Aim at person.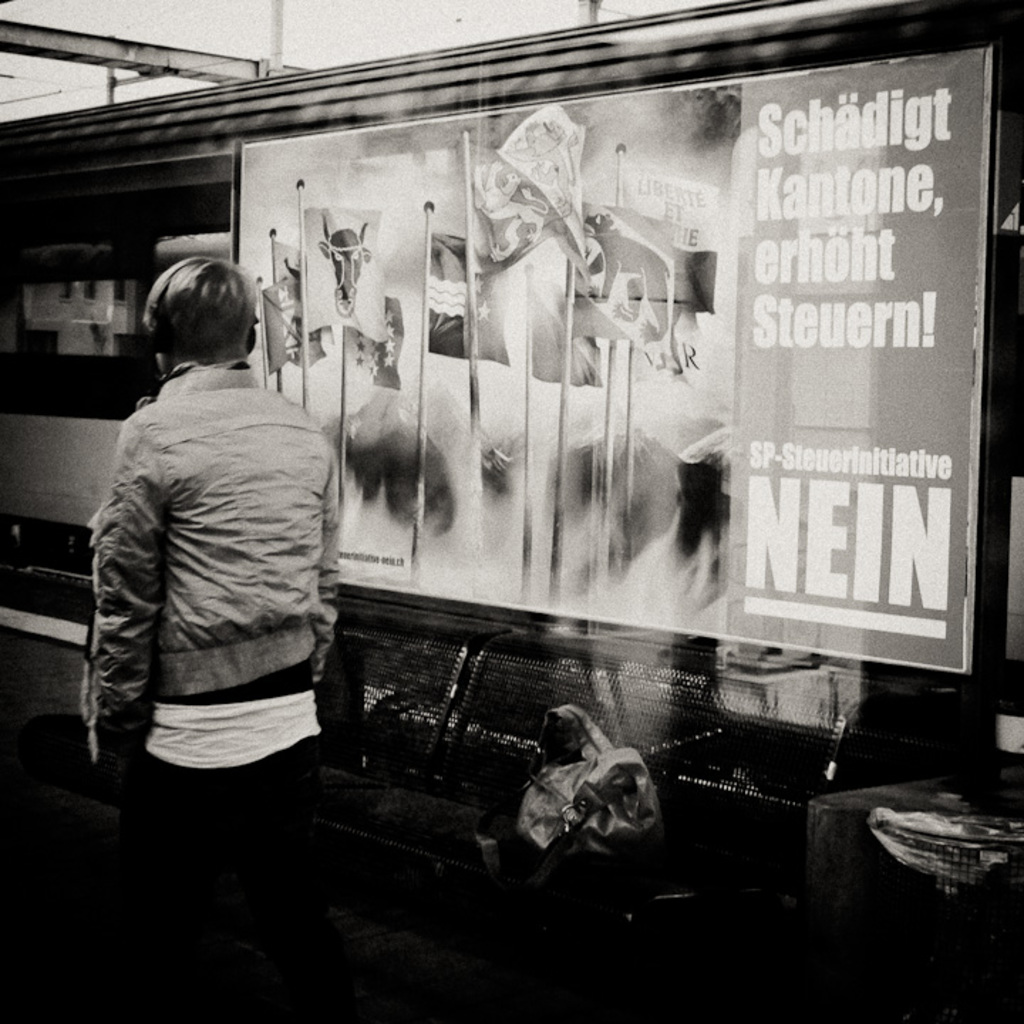
Aimed at {"x1": 46, "y1": 233, "x2": 351, "y2": 782}.
